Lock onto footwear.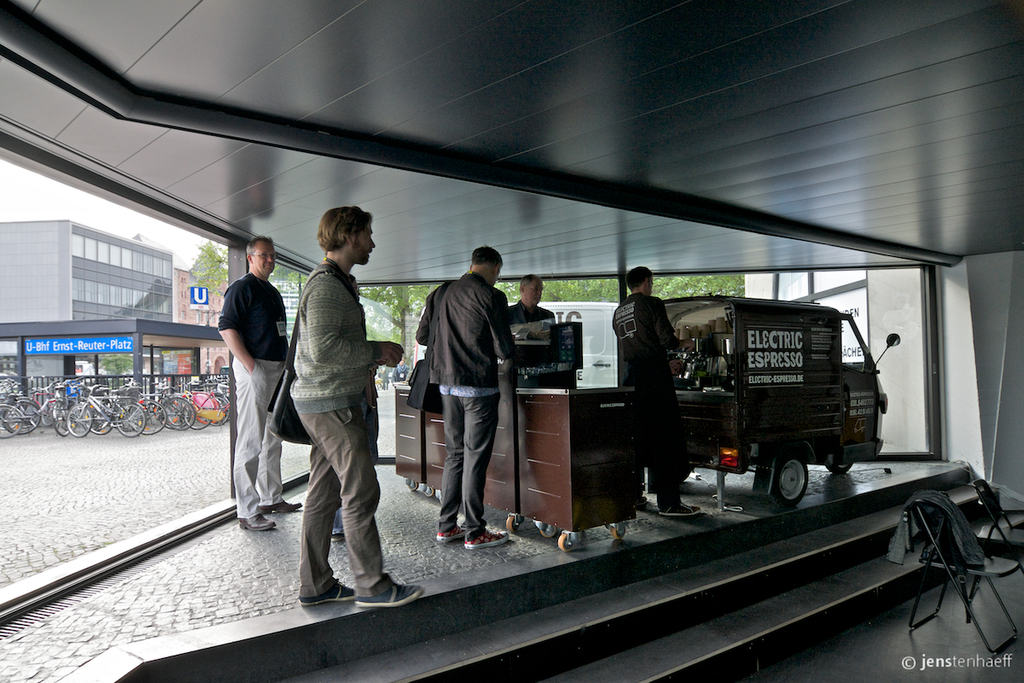
Locked: <box>298,585,353,611</box>.
